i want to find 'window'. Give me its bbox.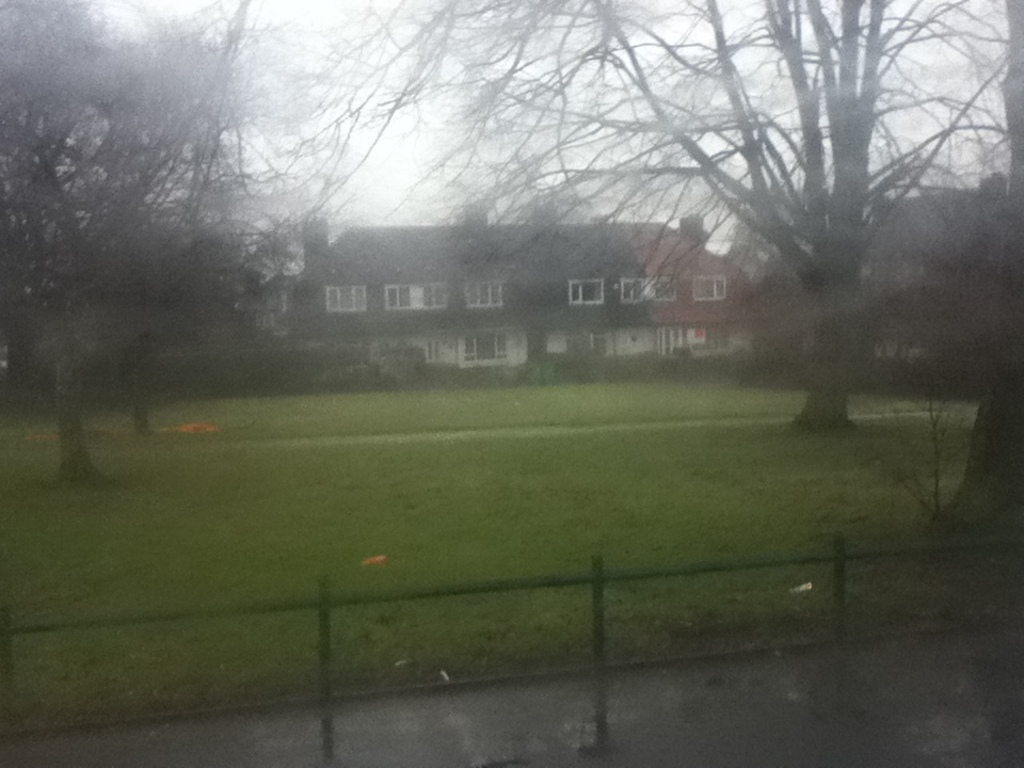
<box>459,337,514,362</box>.
